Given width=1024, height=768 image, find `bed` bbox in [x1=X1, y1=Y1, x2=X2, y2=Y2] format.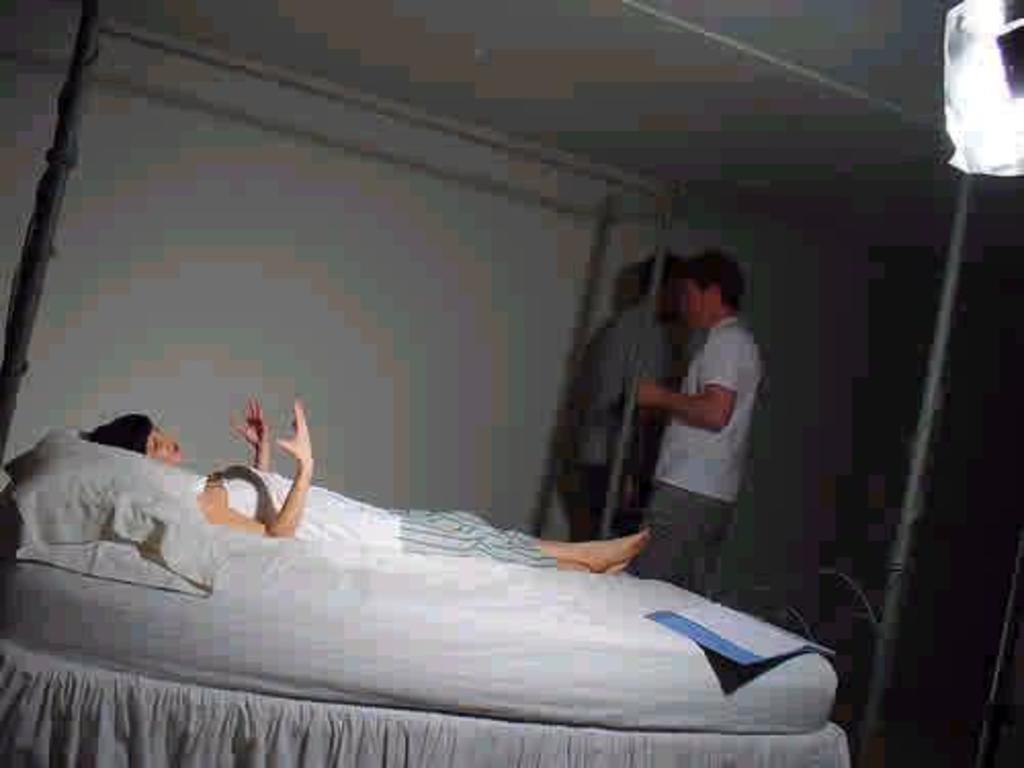
[x1=0, y1=422, x2=852, y2=766].
